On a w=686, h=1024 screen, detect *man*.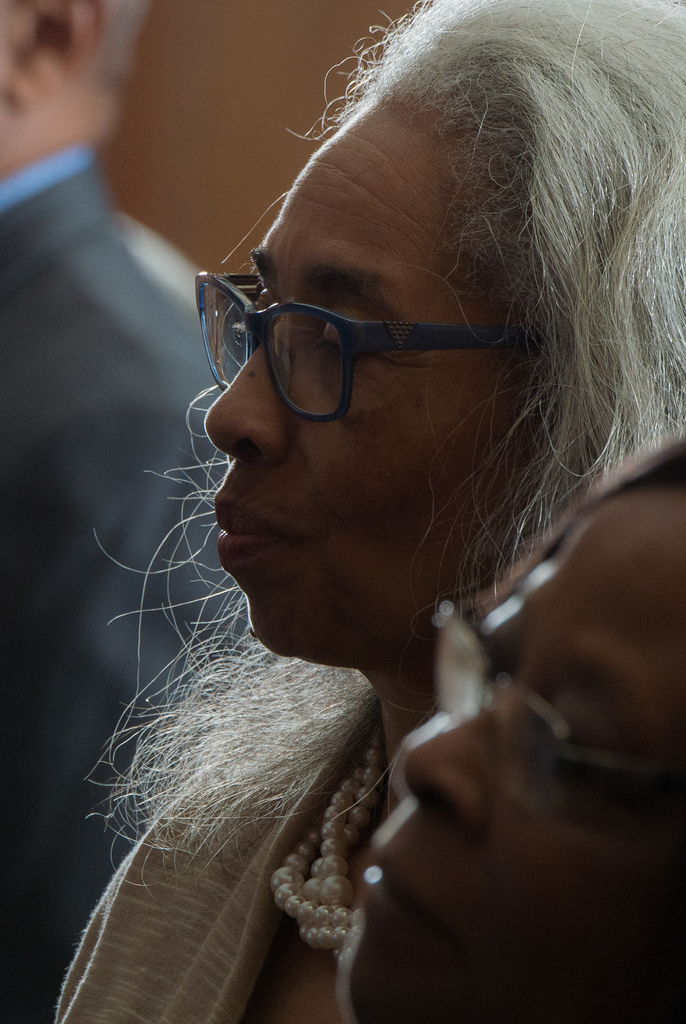
0/0/265/1021.
